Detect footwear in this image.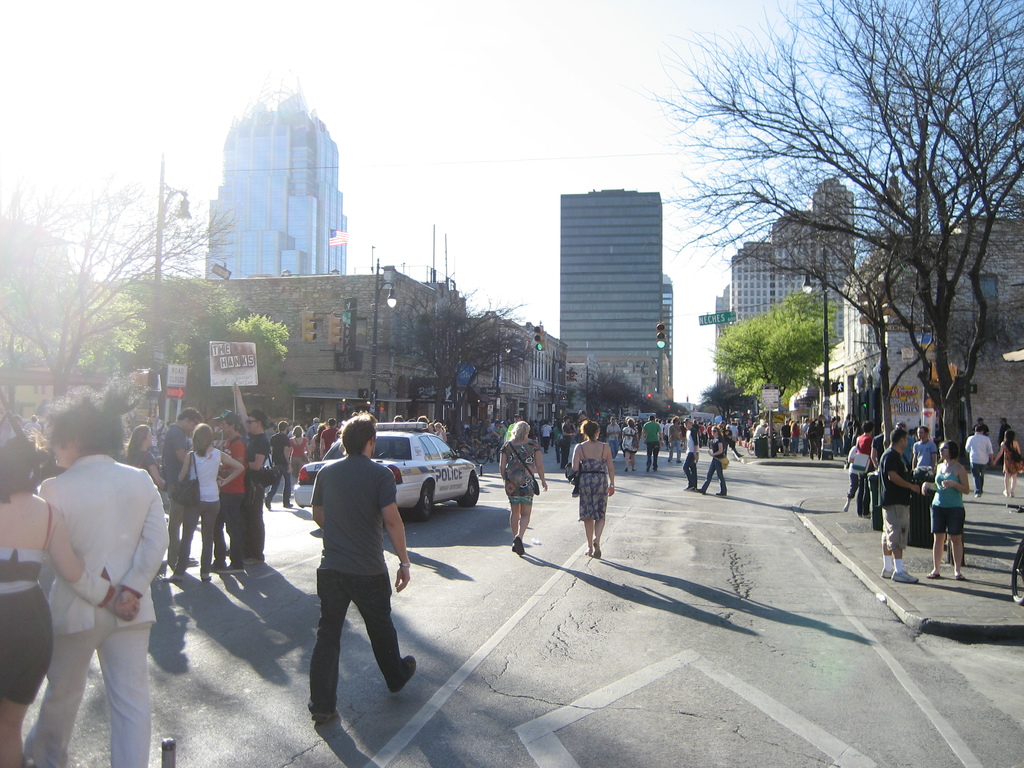
Detection: 166:568:186:582.
